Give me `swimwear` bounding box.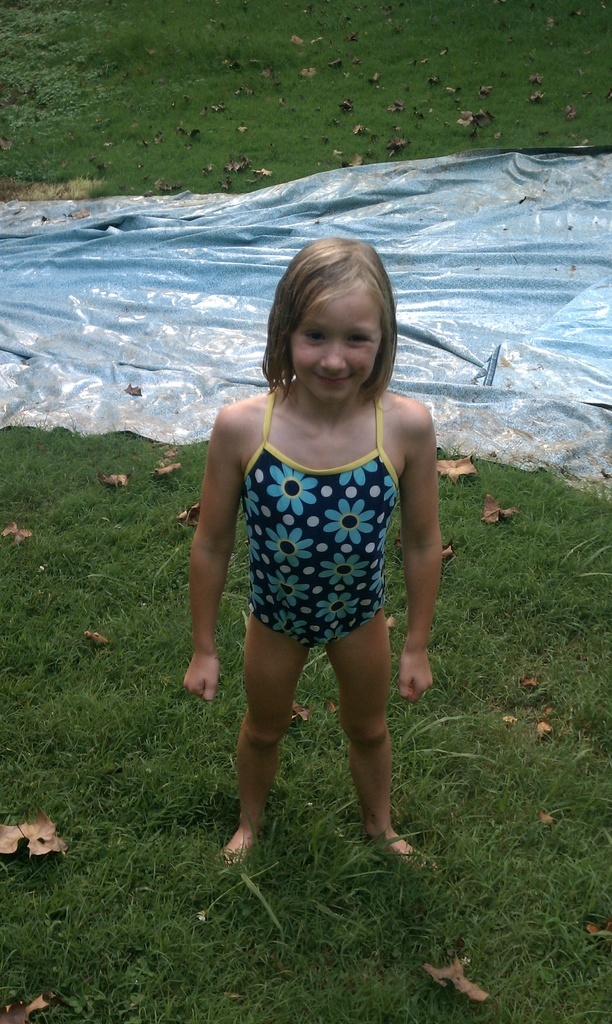
locate(241, 387, 387, 653).
